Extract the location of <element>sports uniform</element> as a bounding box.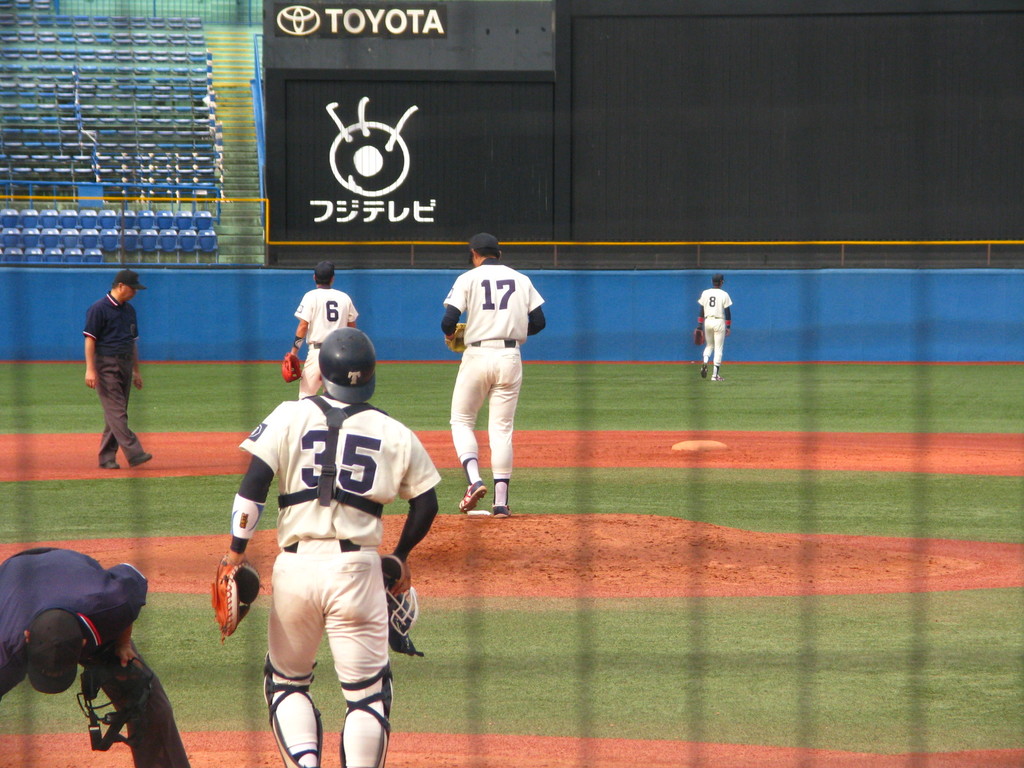
BBox(212, 326, 438, 767).
